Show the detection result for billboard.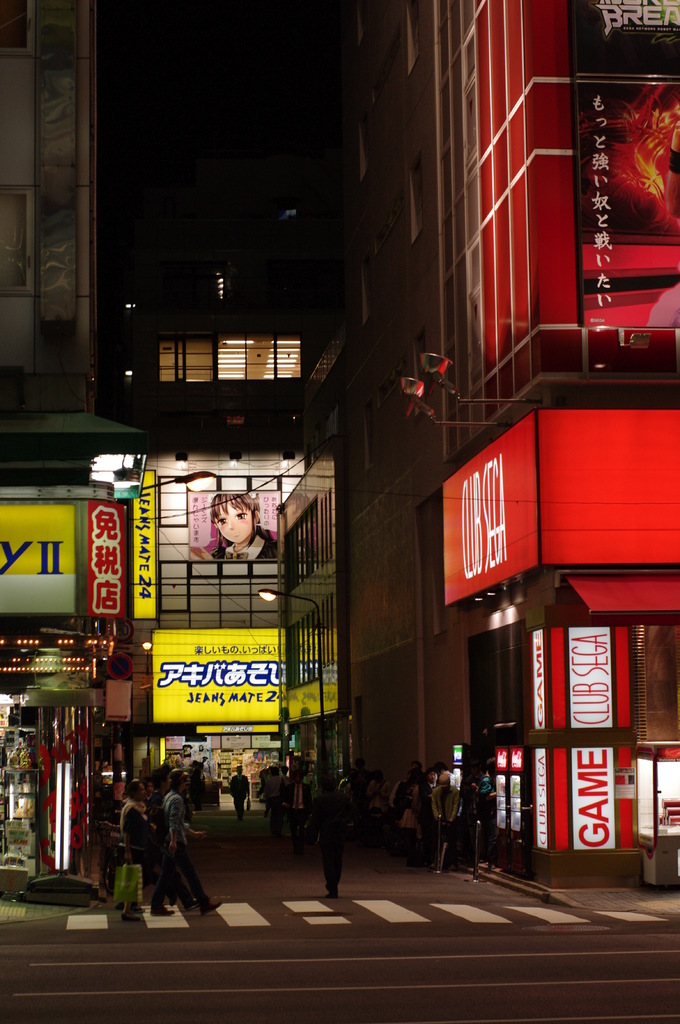
BBox(551, 627, 631, 722).
